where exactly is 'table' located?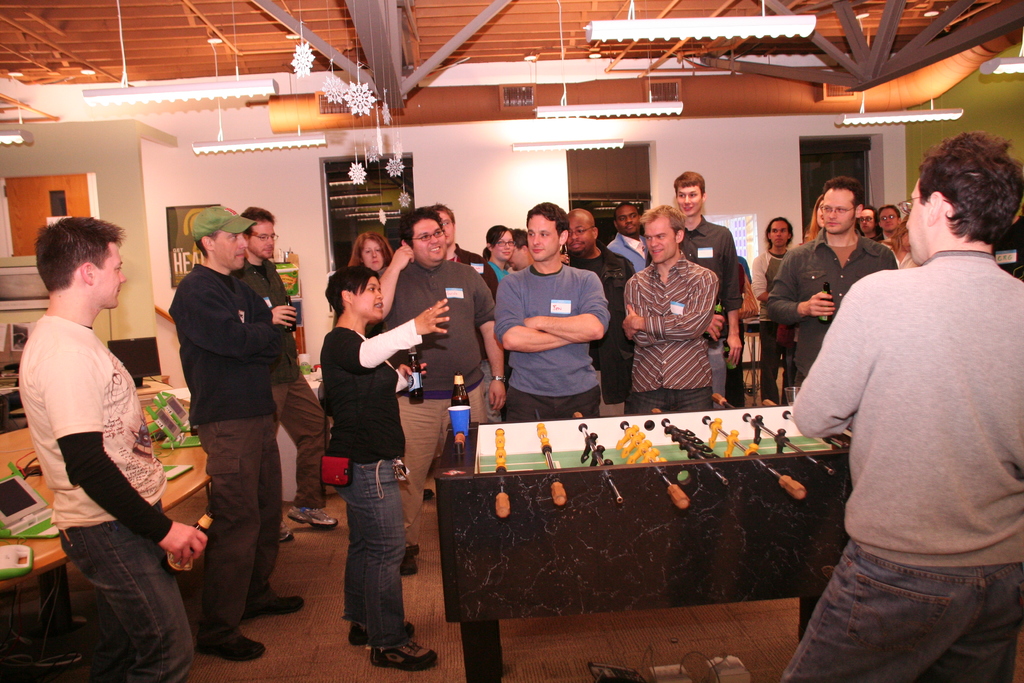
Its bounding box is [740, 315, 762, 393].
